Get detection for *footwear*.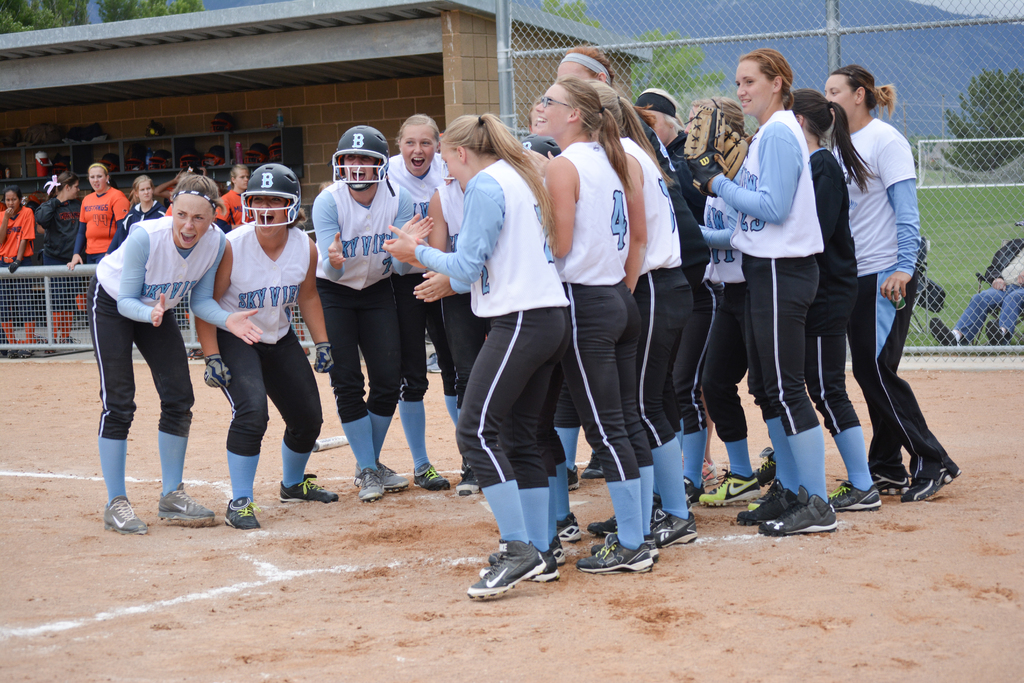
Detection: box(549, 533, 568, 559).
